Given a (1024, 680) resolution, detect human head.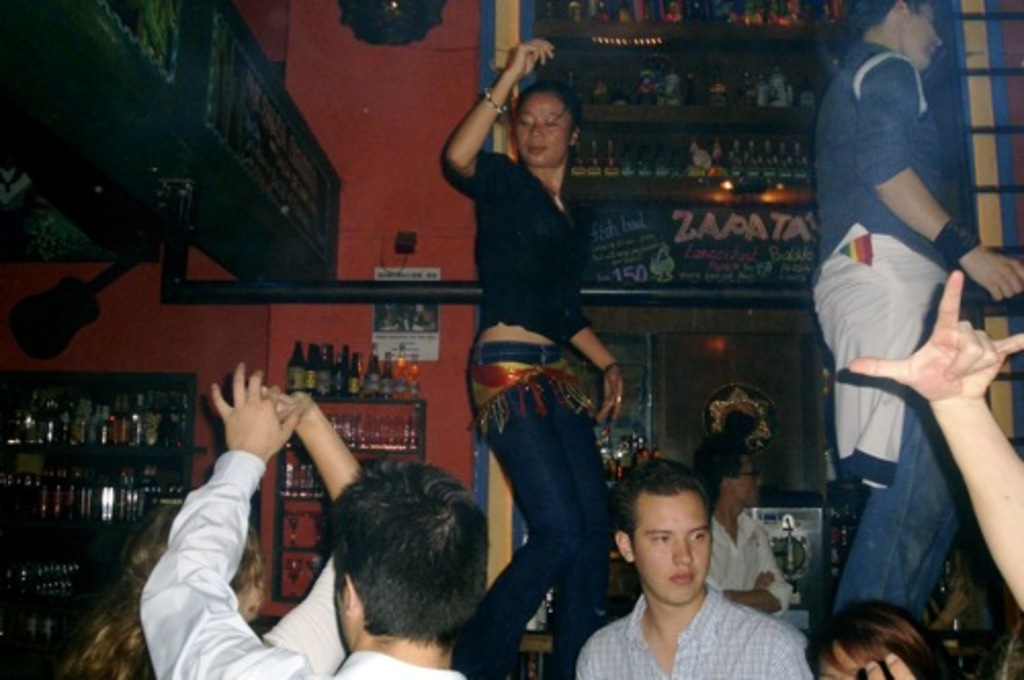
{"left": 817, "top": 602, "right": 940, "bottom": 678}.
